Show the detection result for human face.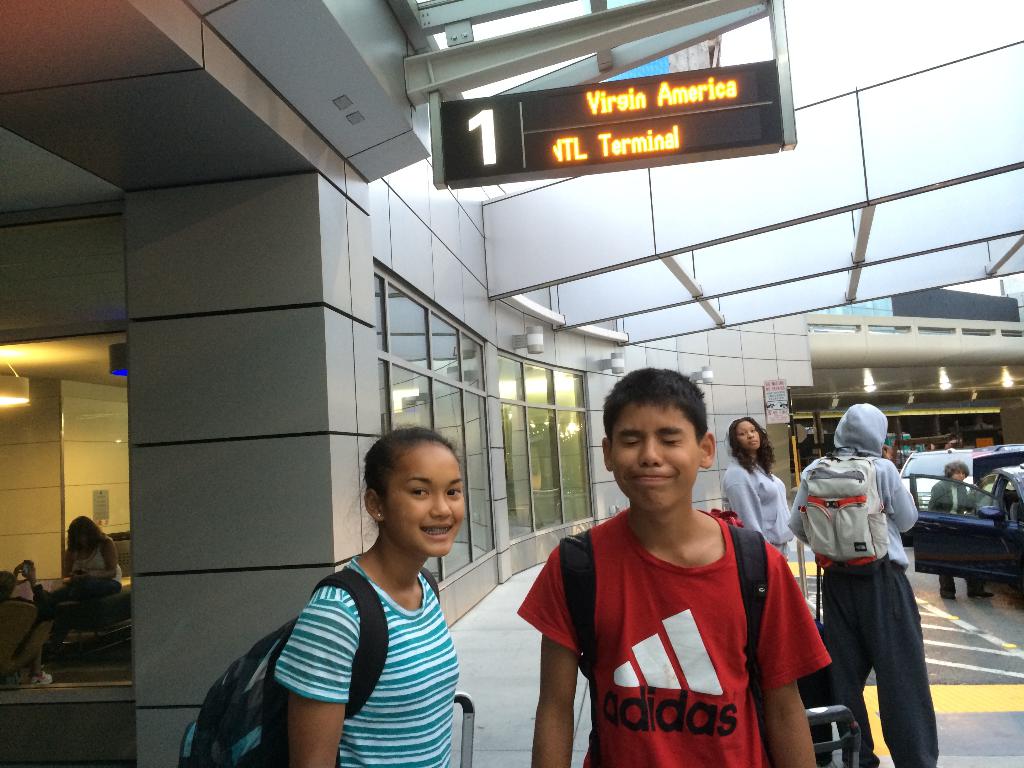
(left=611, top=408, right=703, bottom=518).
